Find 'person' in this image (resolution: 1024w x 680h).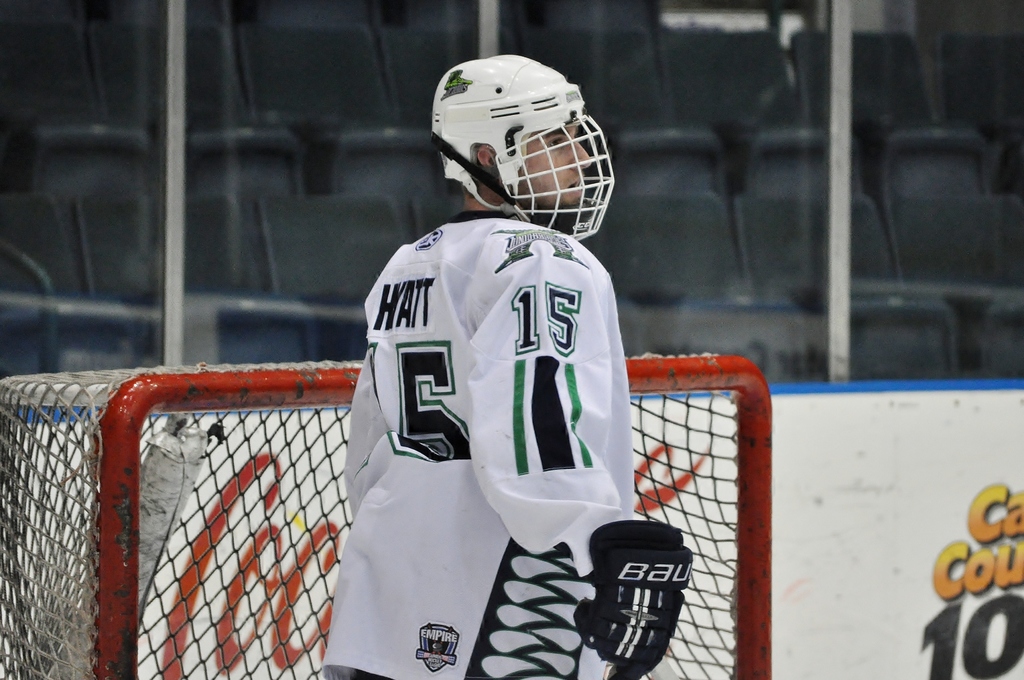
{"left": 343, "top": 82, "right": 657, "bottom": 668}.
